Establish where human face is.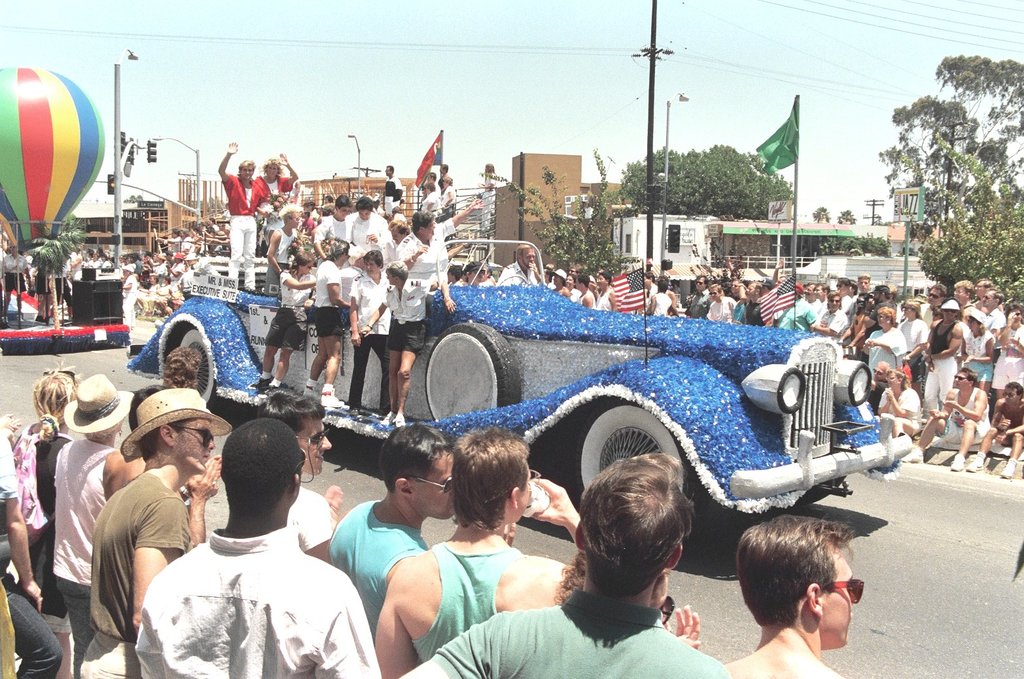
Established at 341/205/350/218.
